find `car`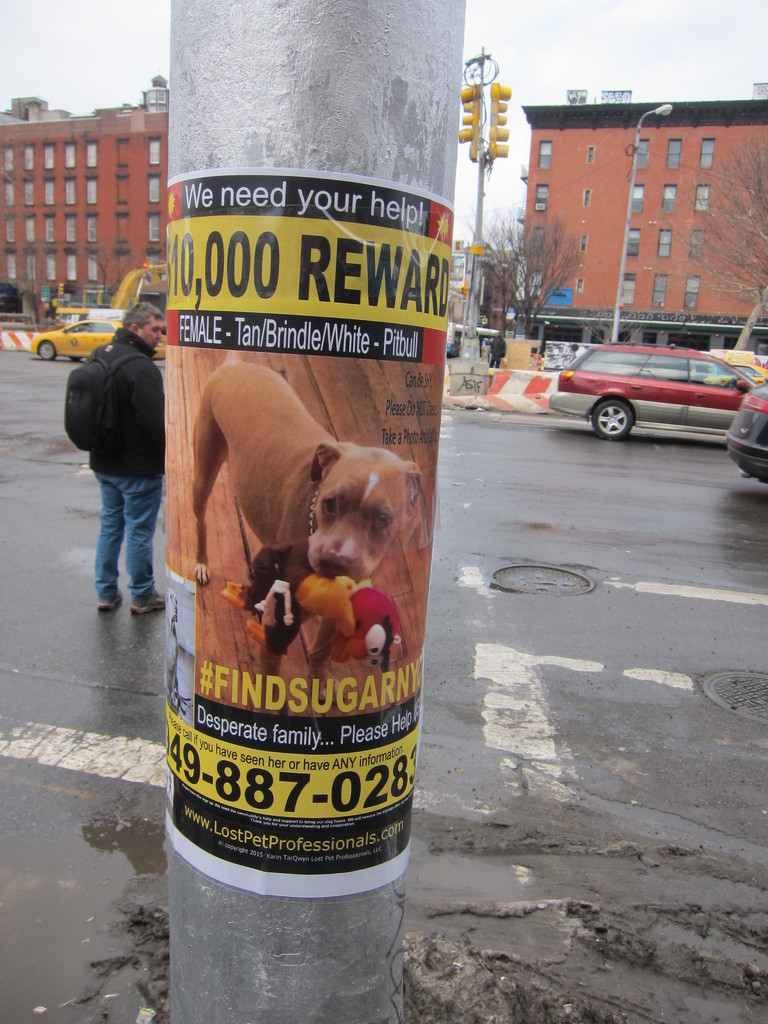
724/378/767/484
